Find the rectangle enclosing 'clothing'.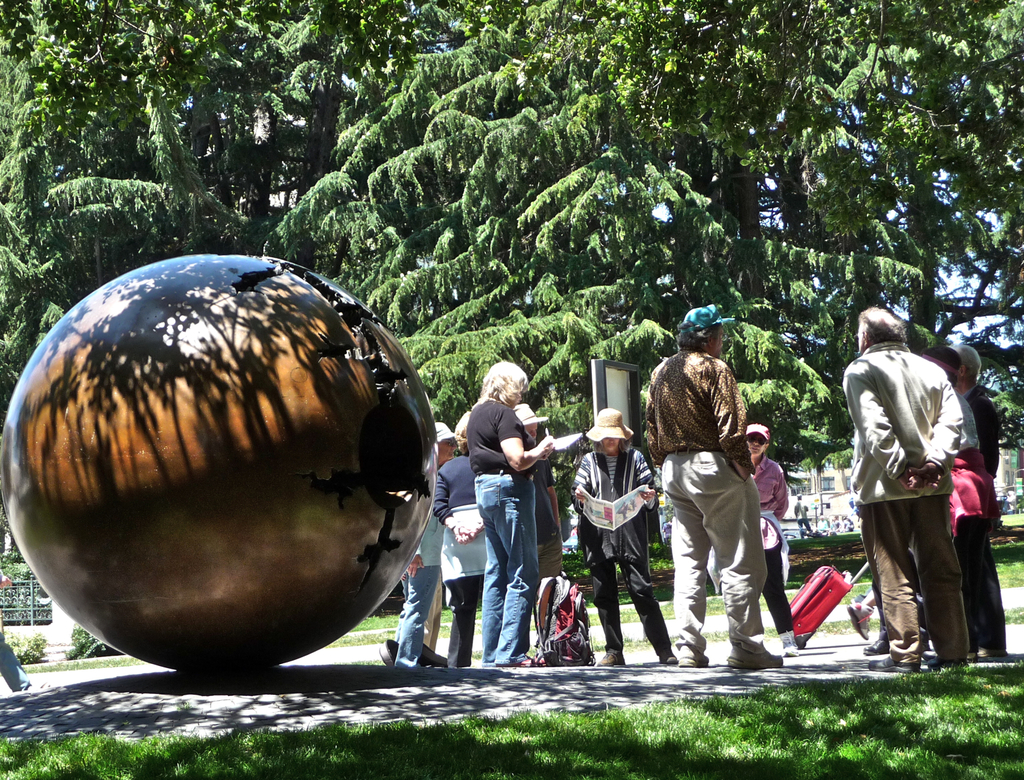
(444, 399, 583, 686).
